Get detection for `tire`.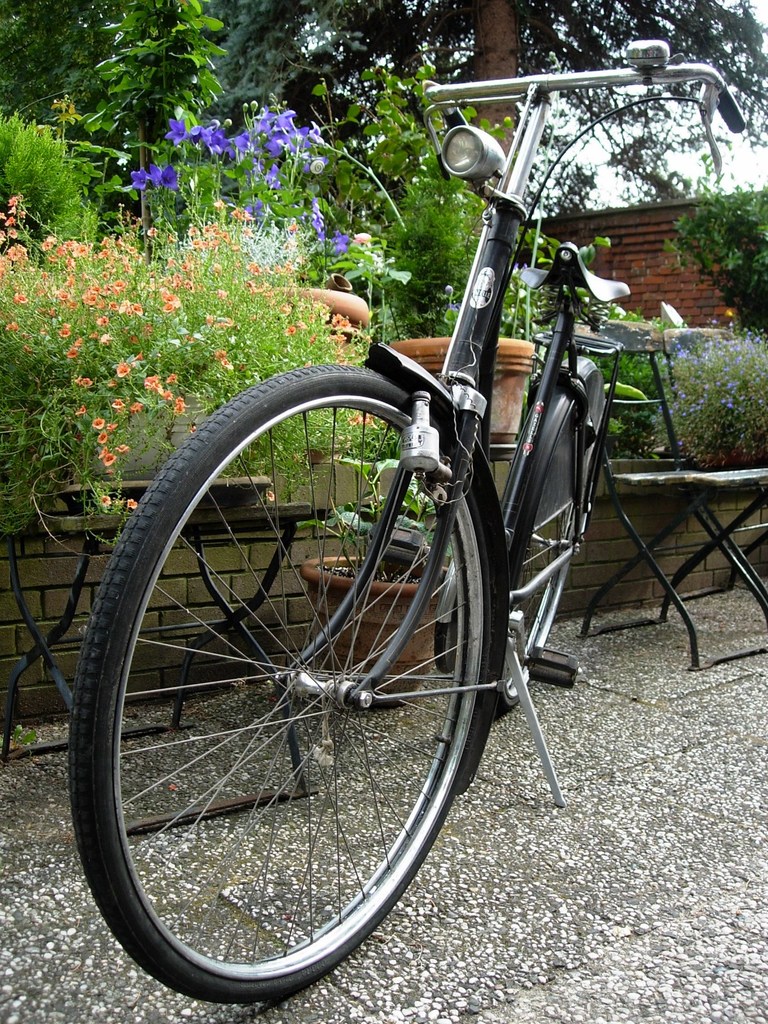
Detection: 85/405/497/1002.
